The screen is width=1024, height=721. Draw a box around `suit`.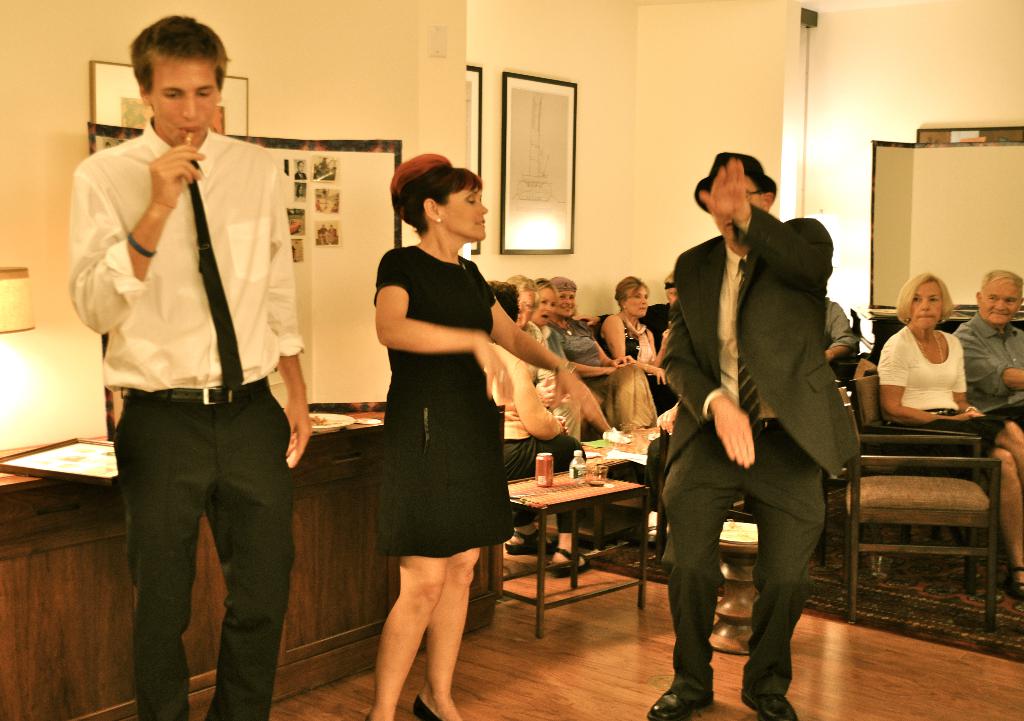
<region>654, 146, 866, 698</region>.
